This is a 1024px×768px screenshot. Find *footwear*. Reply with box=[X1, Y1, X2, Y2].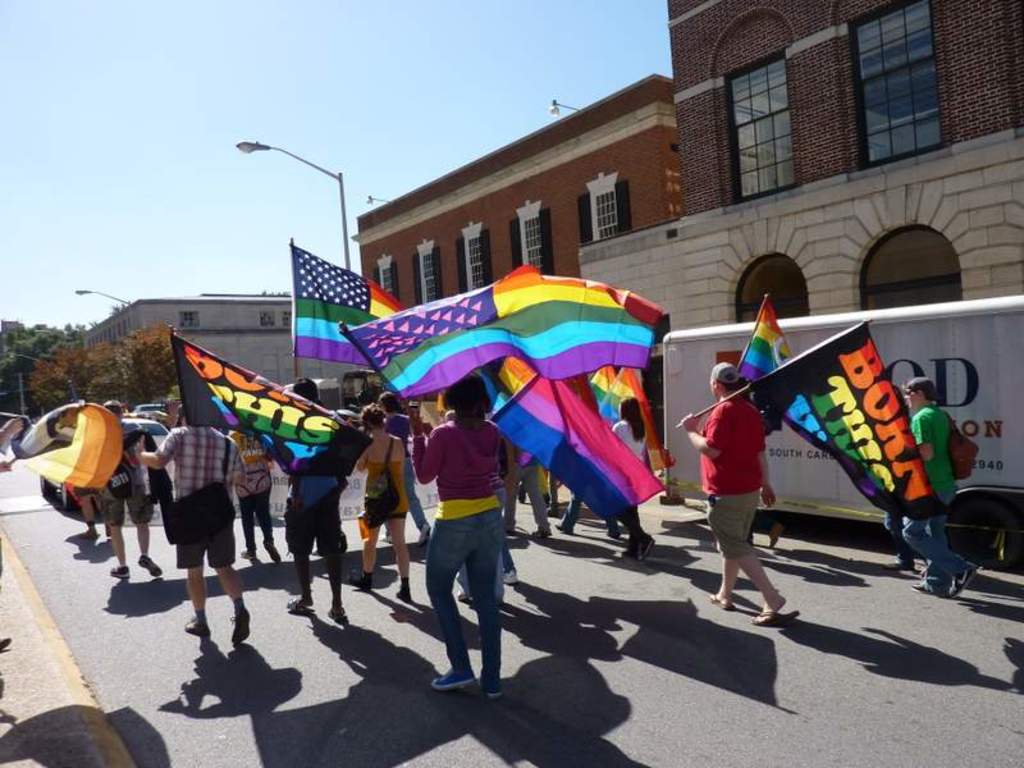
box=[480, 673, 503, 699].
